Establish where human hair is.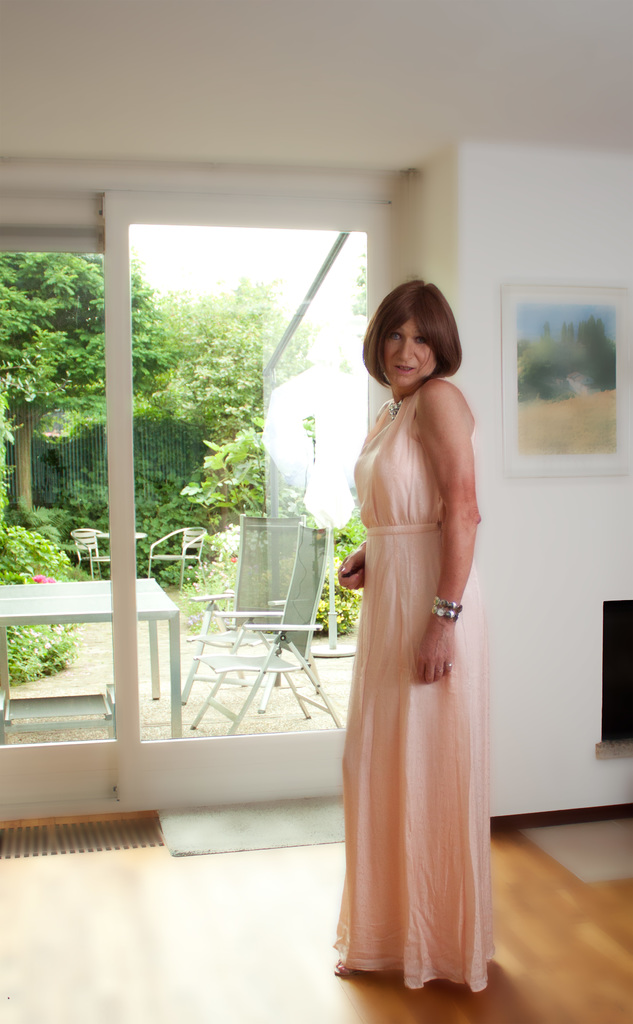
Established at 362:268:458:390.
